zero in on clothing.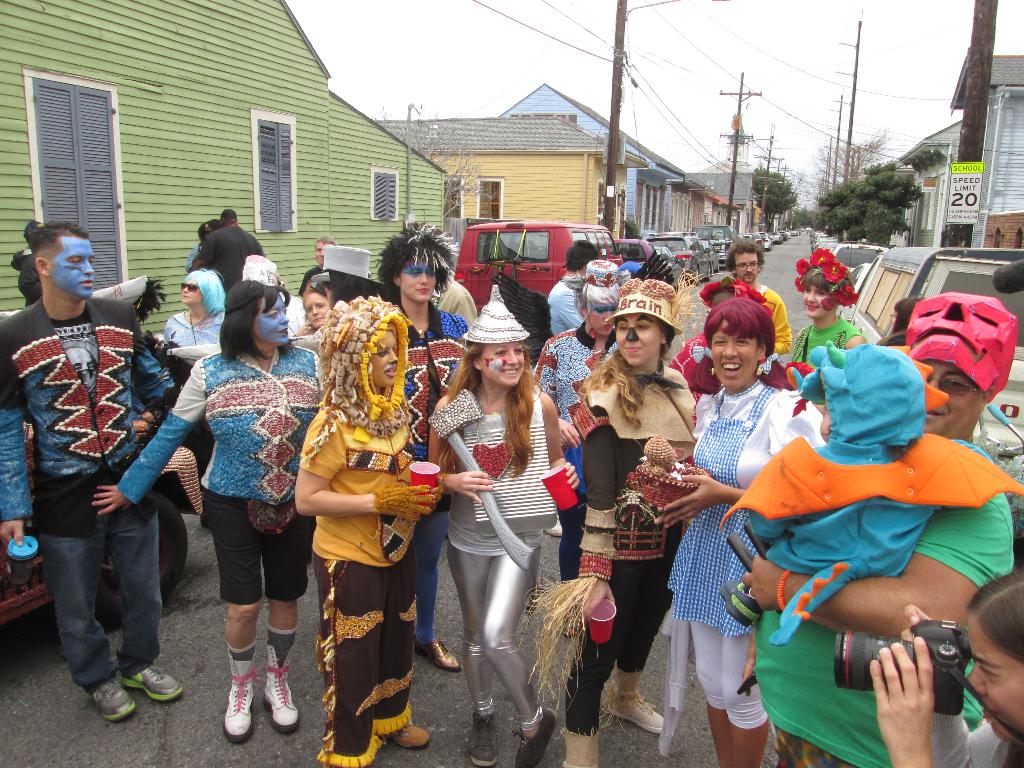
Zeroed in: [x1=429, y1=378, x2=559, y2=719].
